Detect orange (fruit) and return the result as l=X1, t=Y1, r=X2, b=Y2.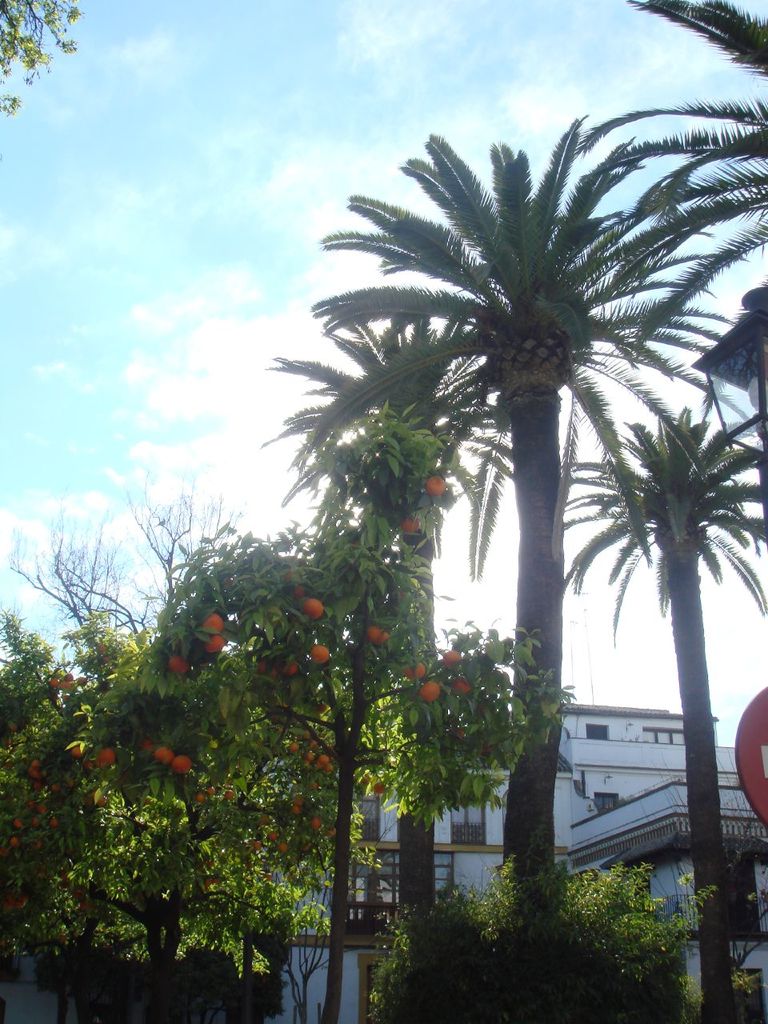
l=454, t=678, r=469, b=694.
